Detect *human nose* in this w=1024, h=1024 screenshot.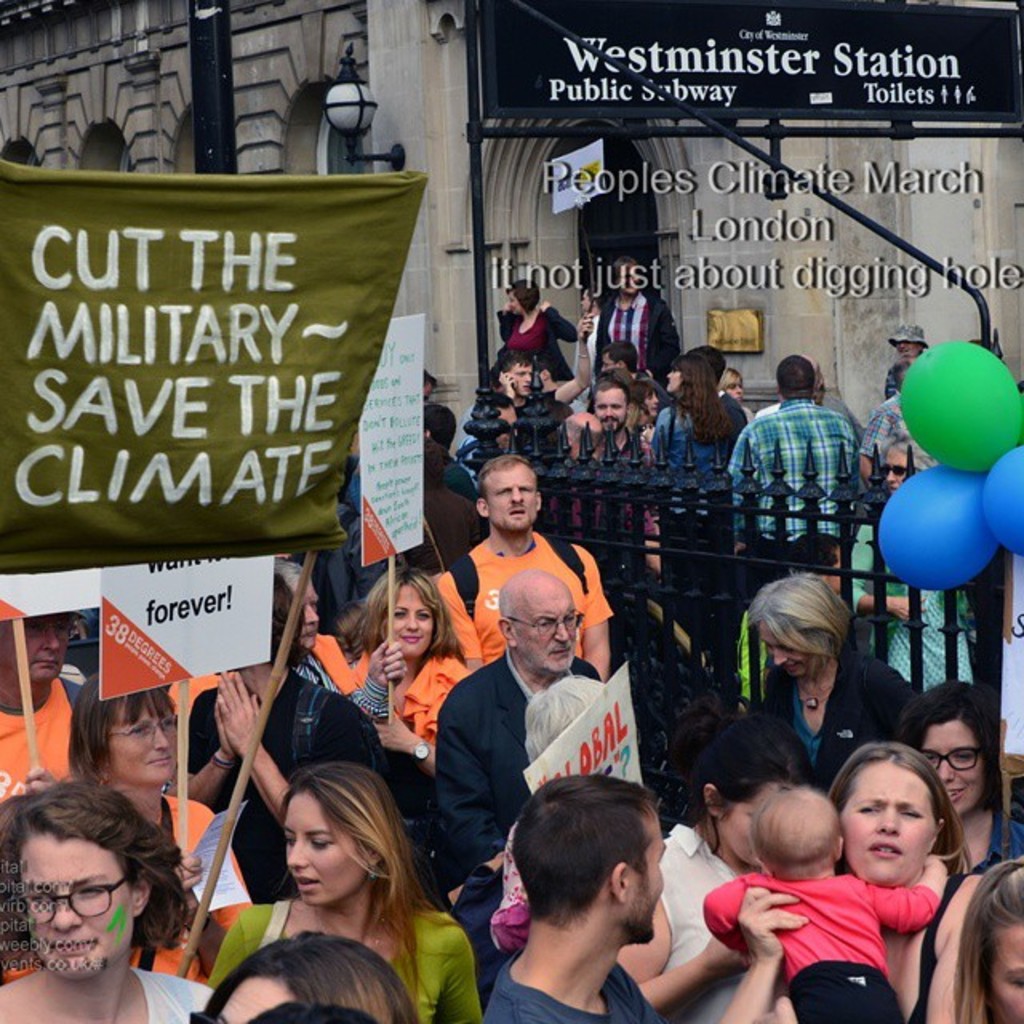
Detection: rect(934, 758, 955, 781).
